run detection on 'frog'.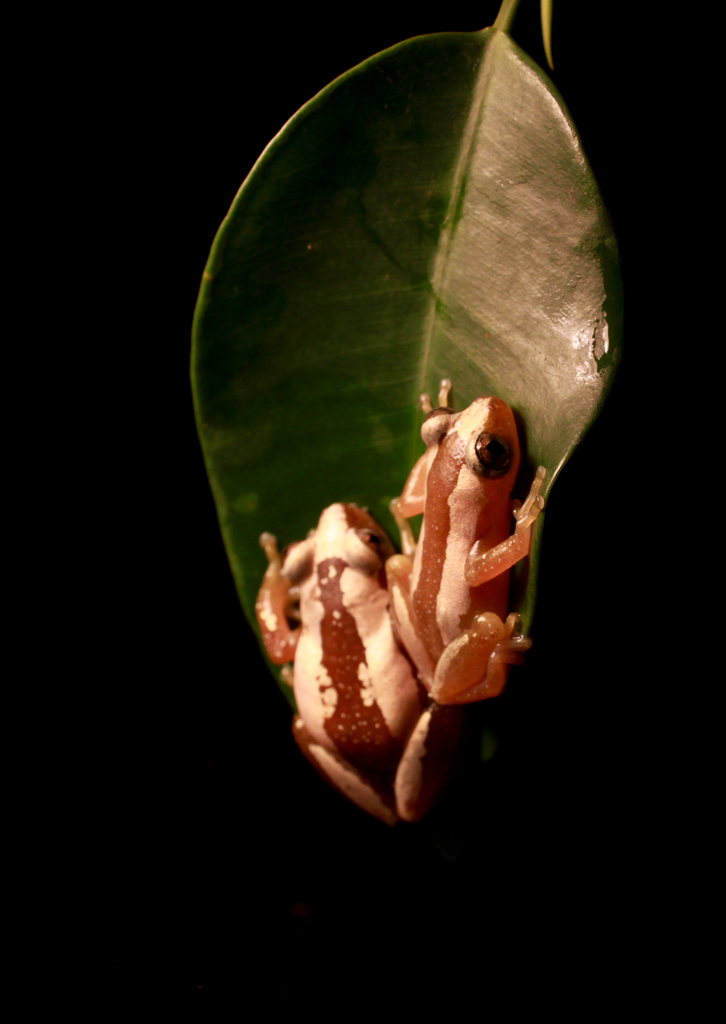
Result: bbox=[380, 377, 544, 705].
